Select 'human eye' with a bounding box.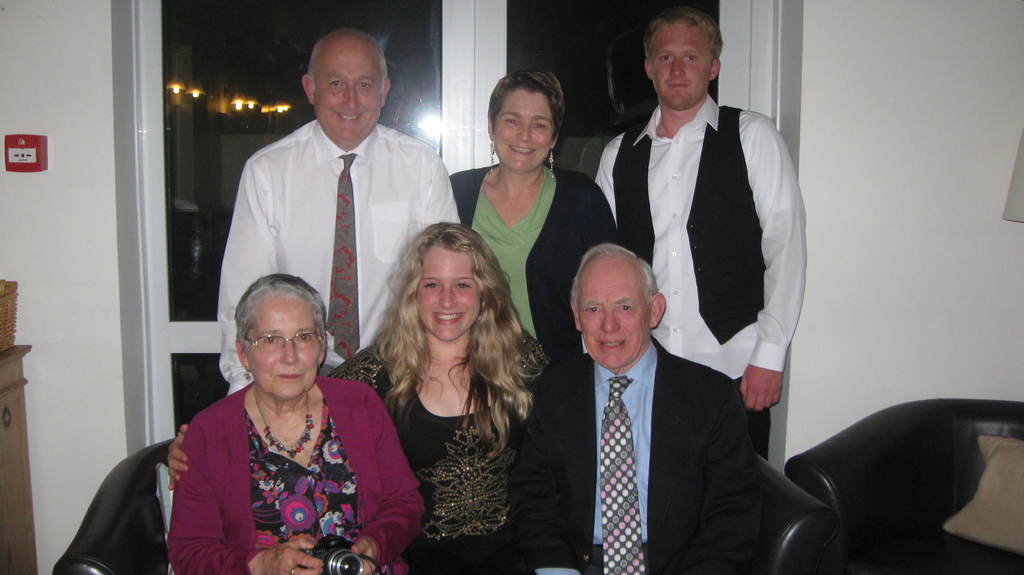
[422, 280, 438, 292].
